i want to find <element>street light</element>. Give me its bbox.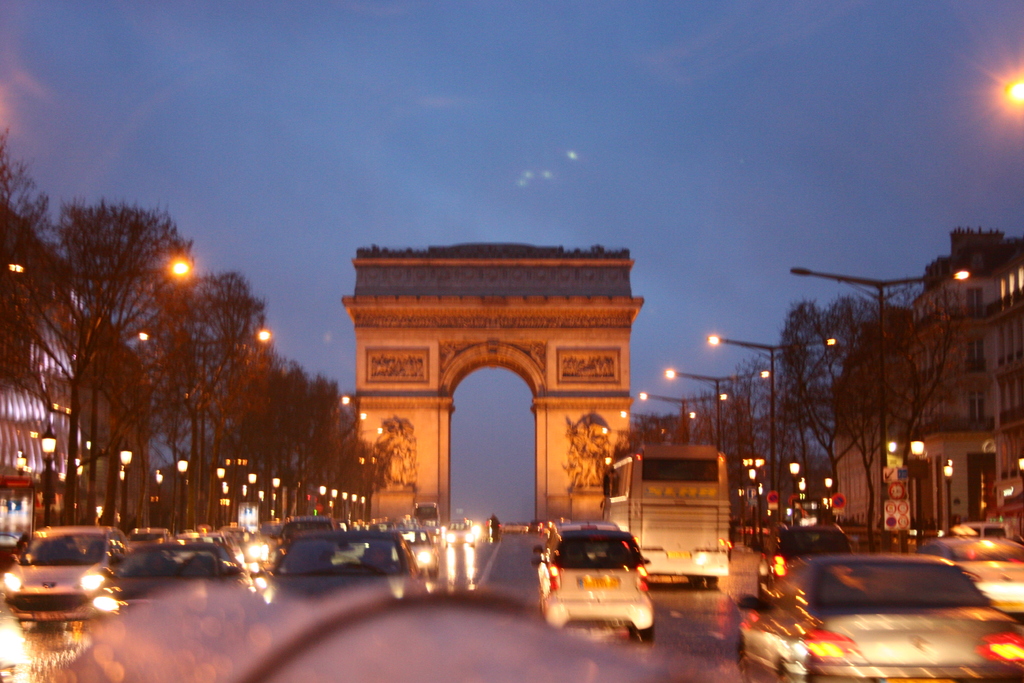
box(706, 336, 837, 536).
